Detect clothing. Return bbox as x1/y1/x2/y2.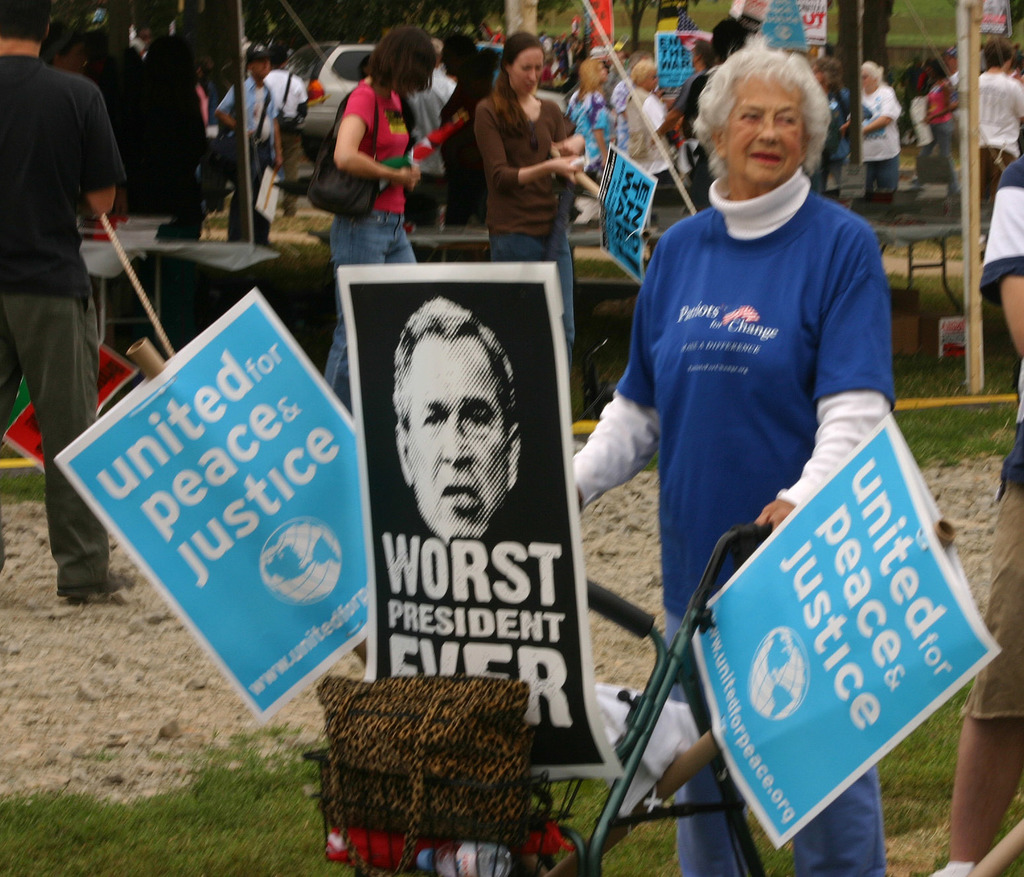
0/47/133/585.
